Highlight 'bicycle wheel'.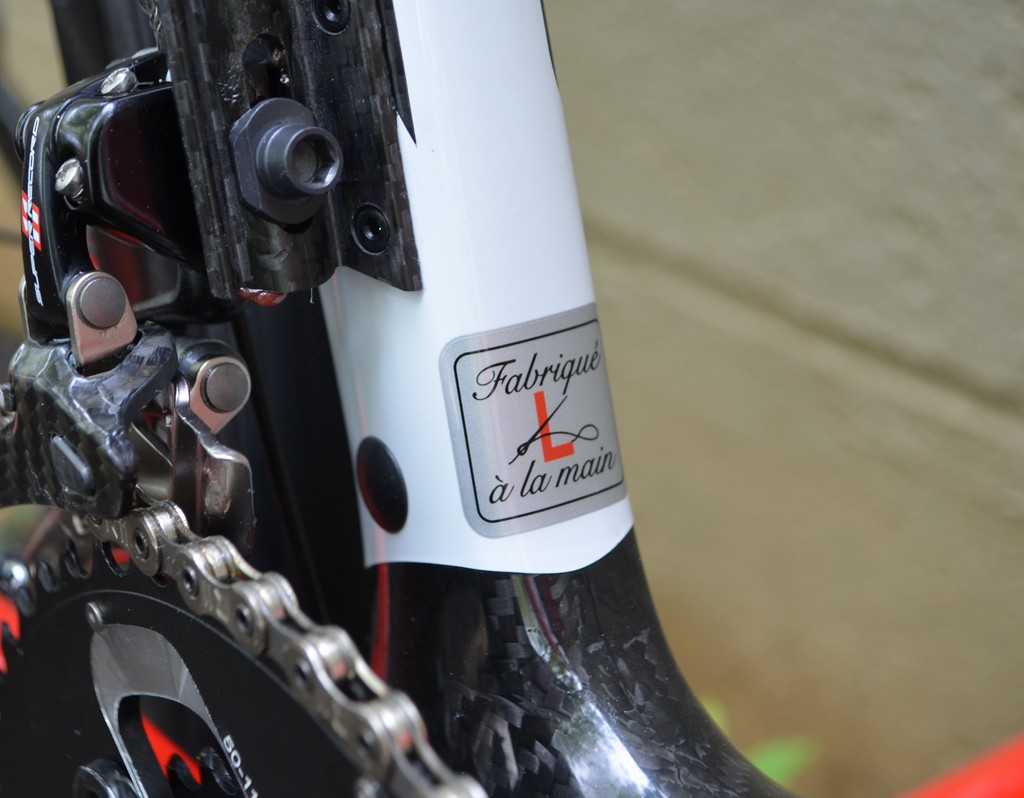
Highlighted region: <region>0, 0, 250, 559</region>.
